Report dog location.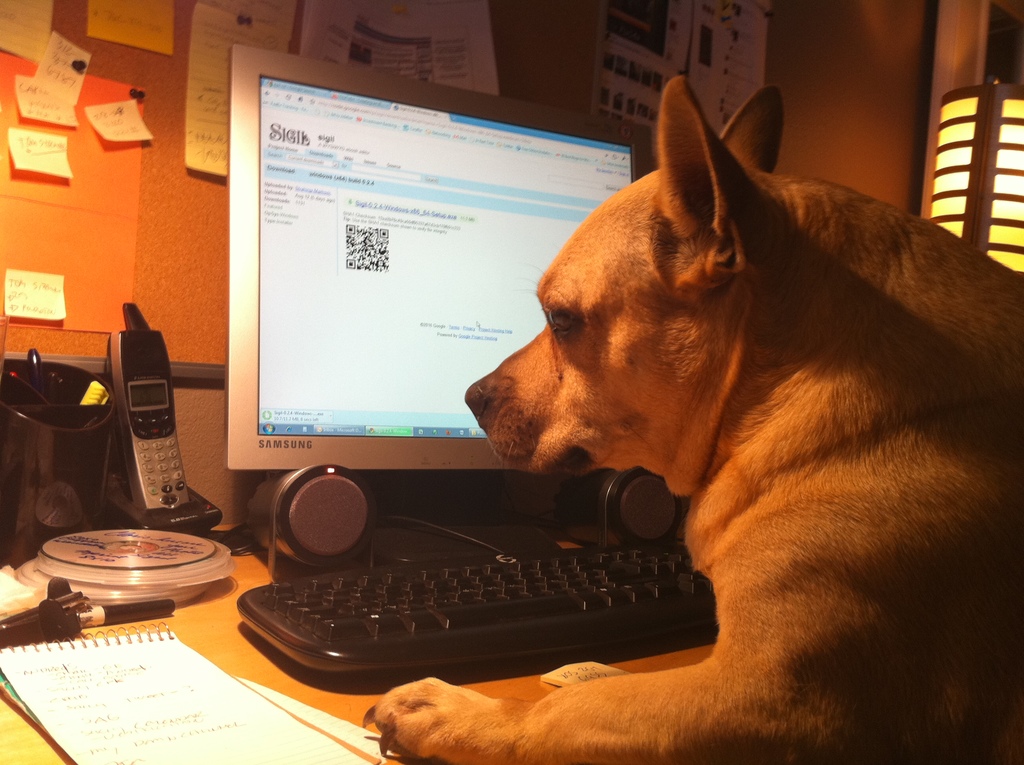
Report: 364/75/1023/764.
